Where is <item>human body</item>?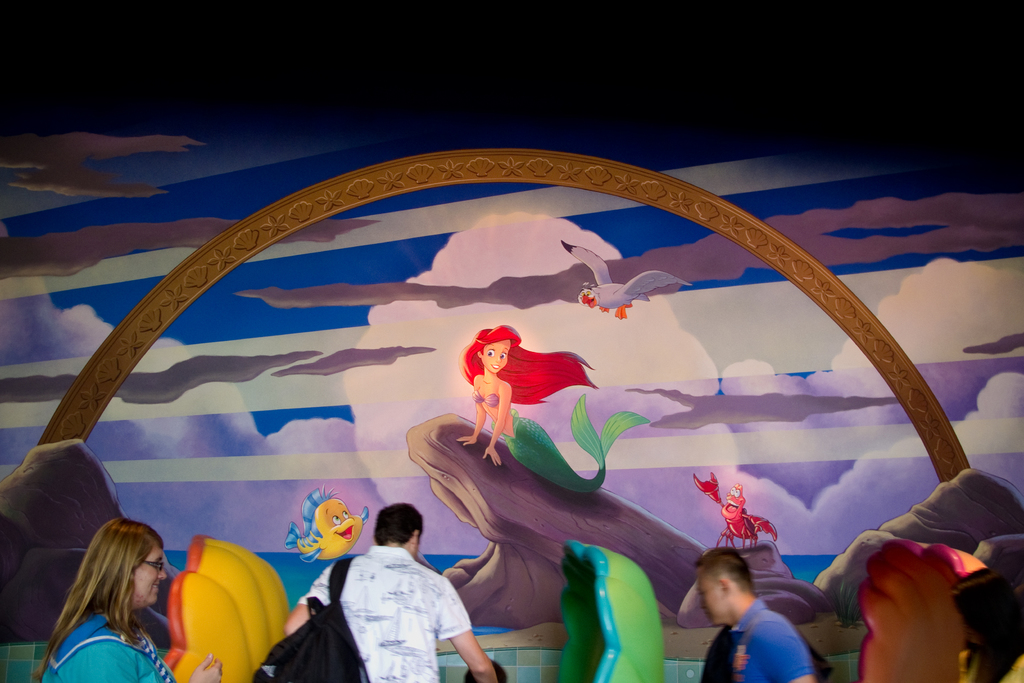
BBox(38, 511, 221, 682).
